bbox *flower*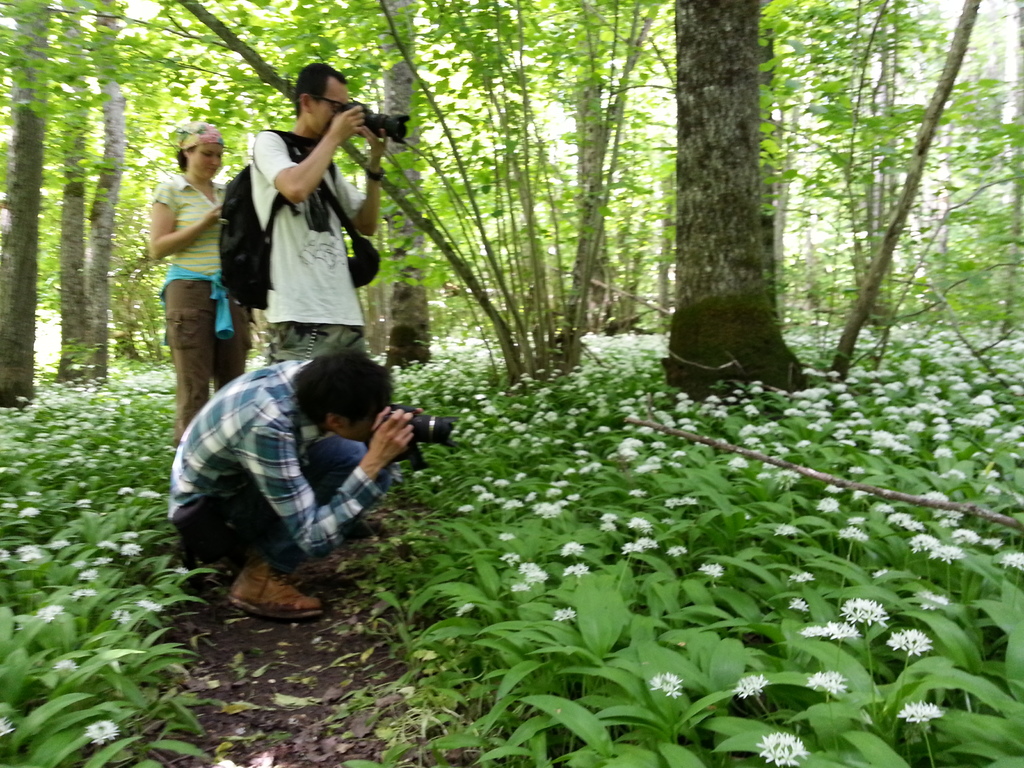
box(629, 516, 650, 529)
